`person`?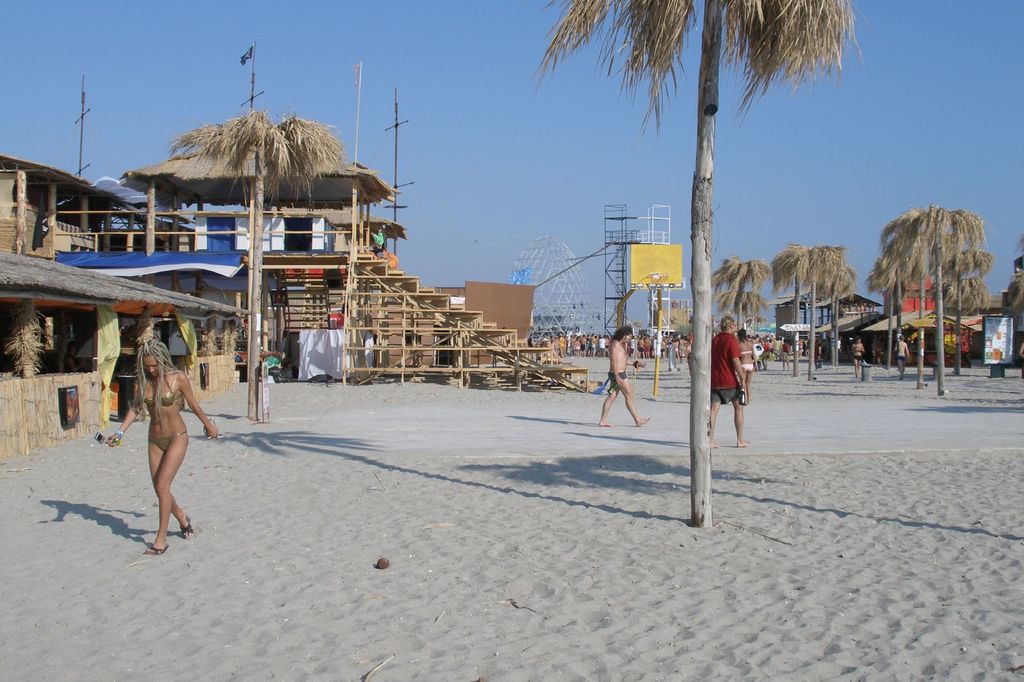
x1=735, y1=328, x2=754, y2=404
